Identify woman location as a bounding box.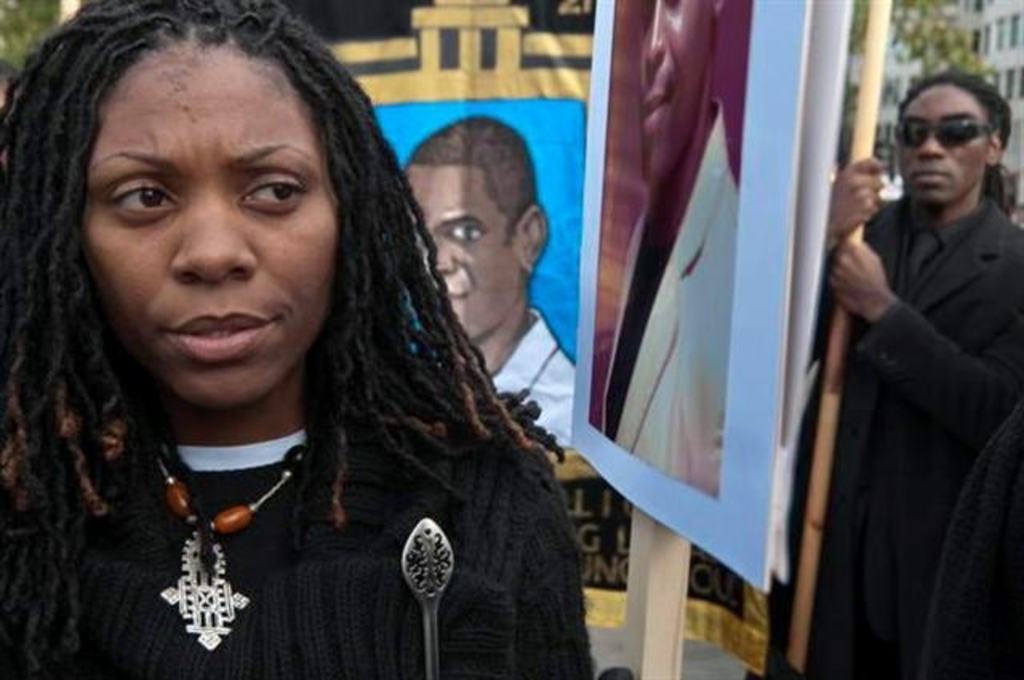
bbox=(22, 54, 552, 670).
